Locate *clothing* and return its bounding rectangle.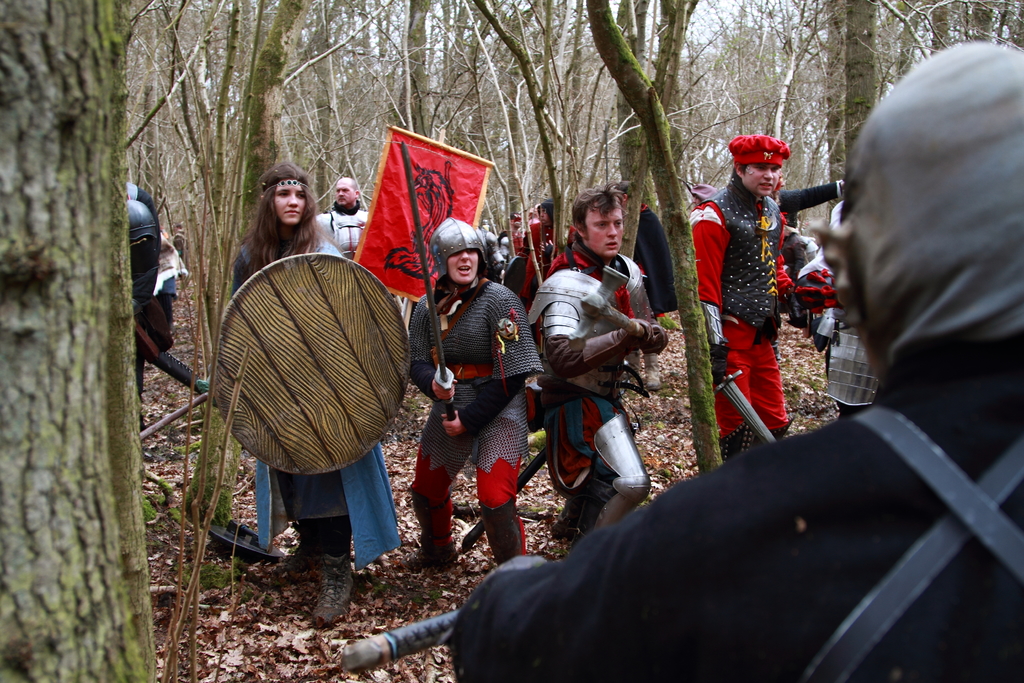
bbox=[152, 236, 185, 312].
